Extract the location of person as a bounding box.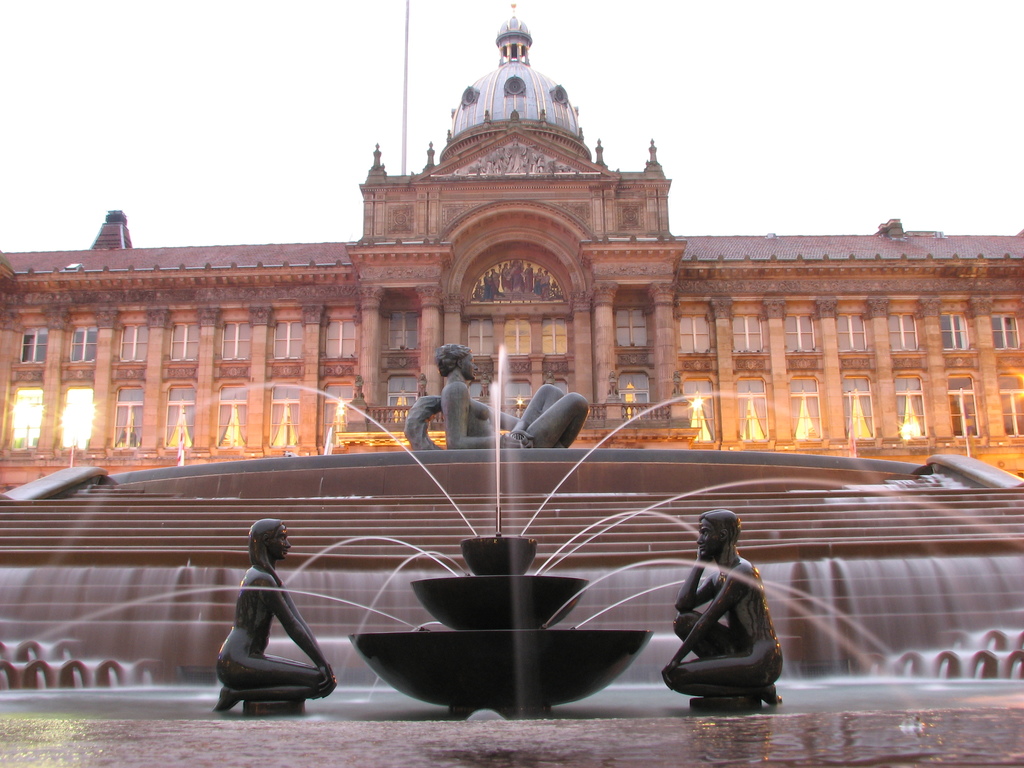
detection(208, 516, 339, 712).
